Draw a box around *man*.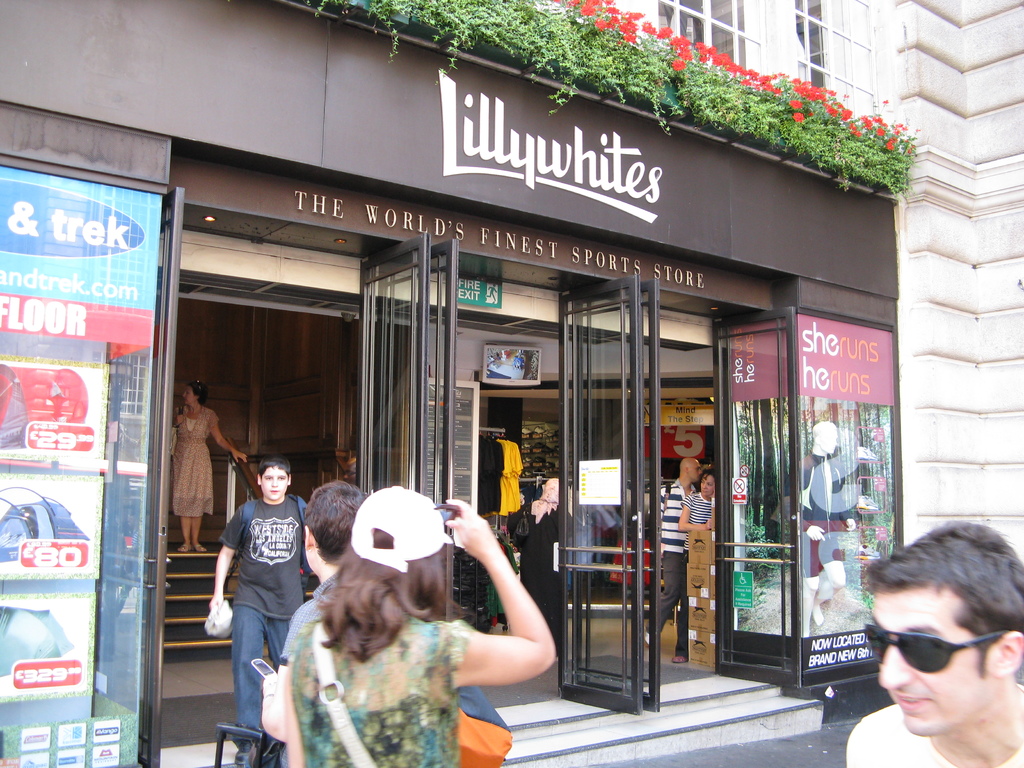
<bbox>838, 522, 1023, 767</bbox>.
